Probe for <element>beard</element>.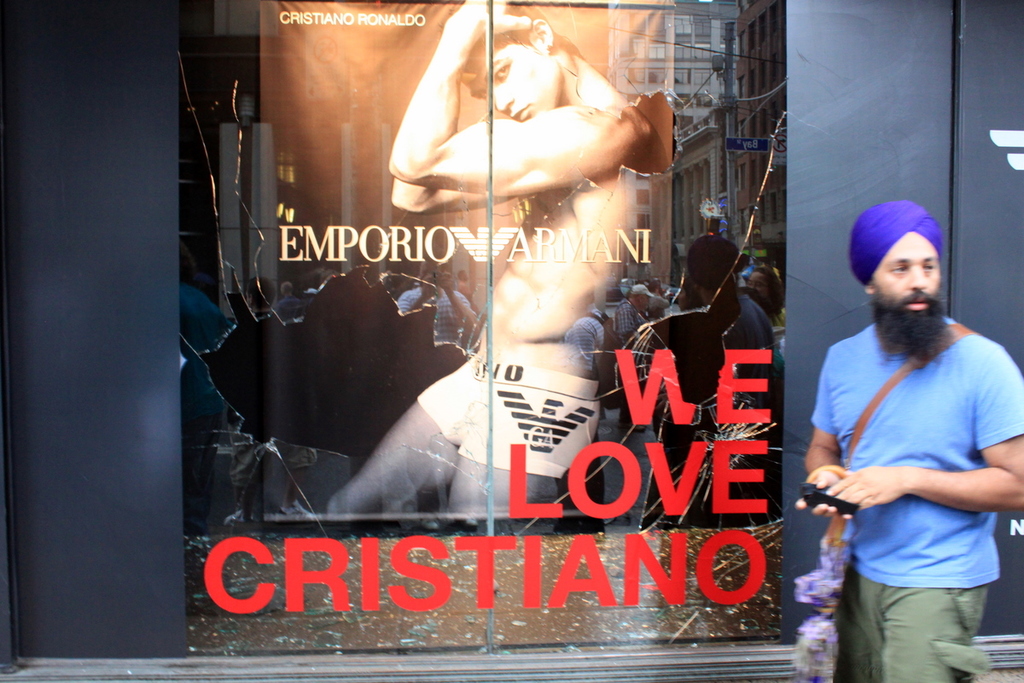
Probe result: <box>869,286,957,363</box>.
